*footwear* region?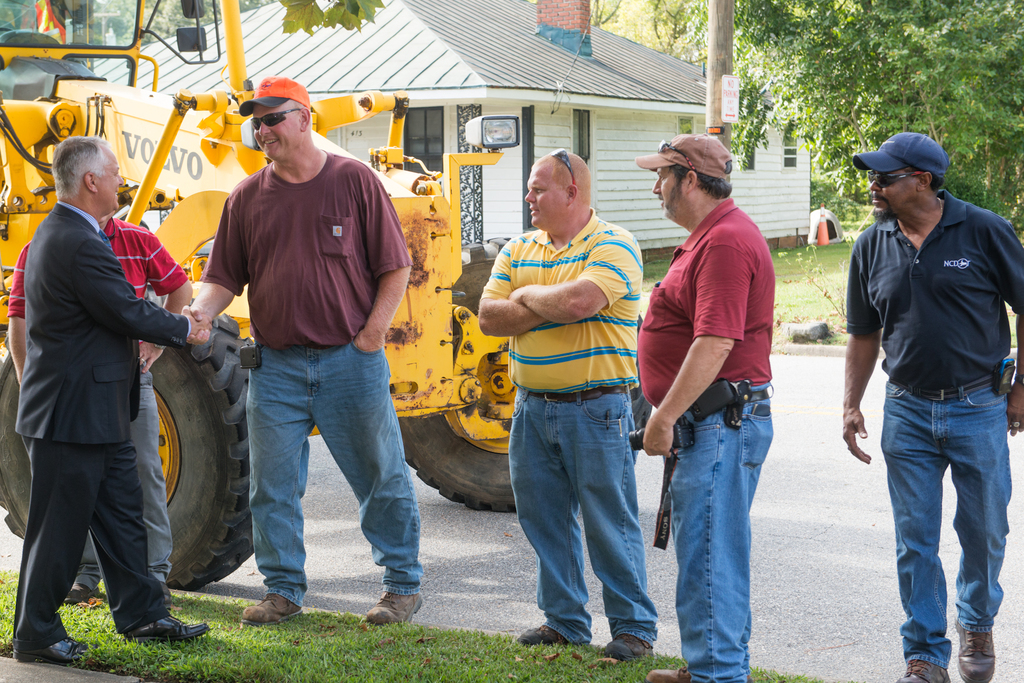
region(956, 620, 1002, 682)
